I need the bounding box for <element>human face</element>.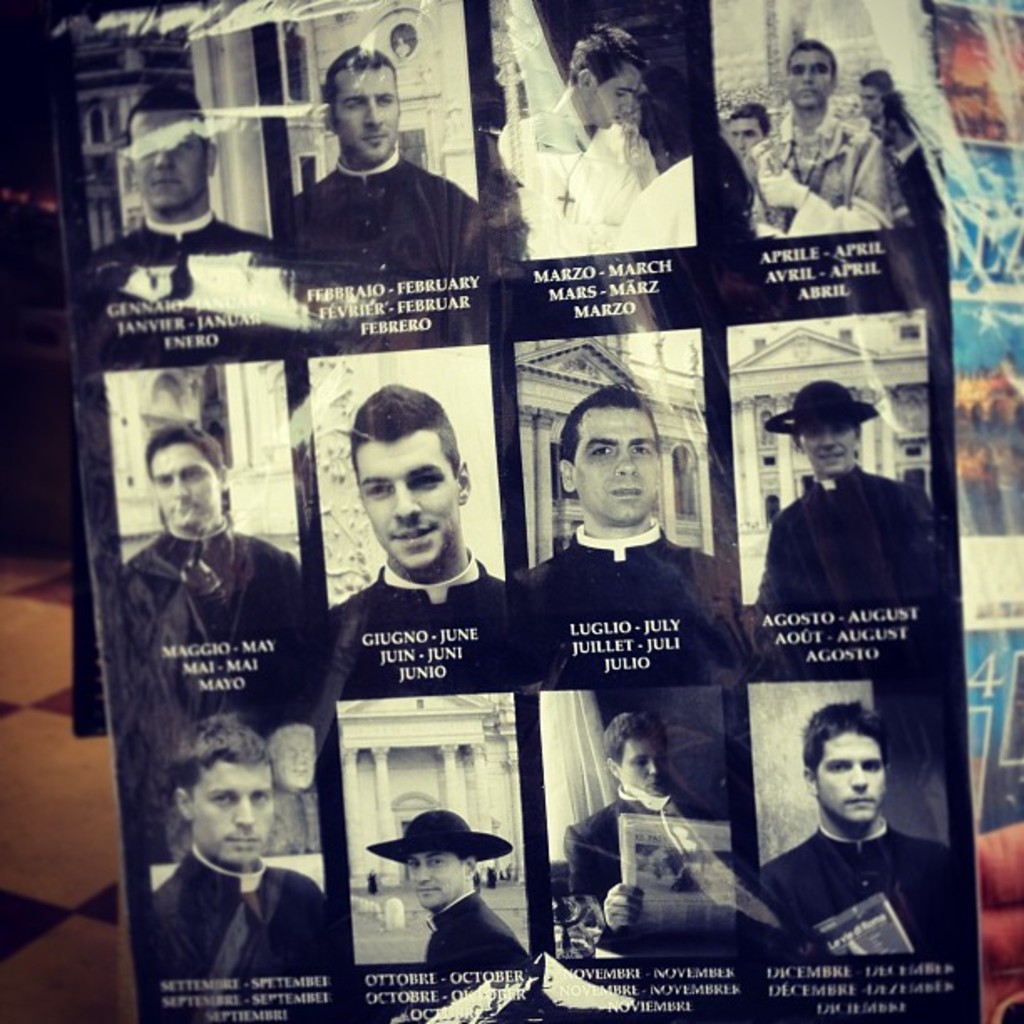
Here it is: [624, 740, 664, 793].
